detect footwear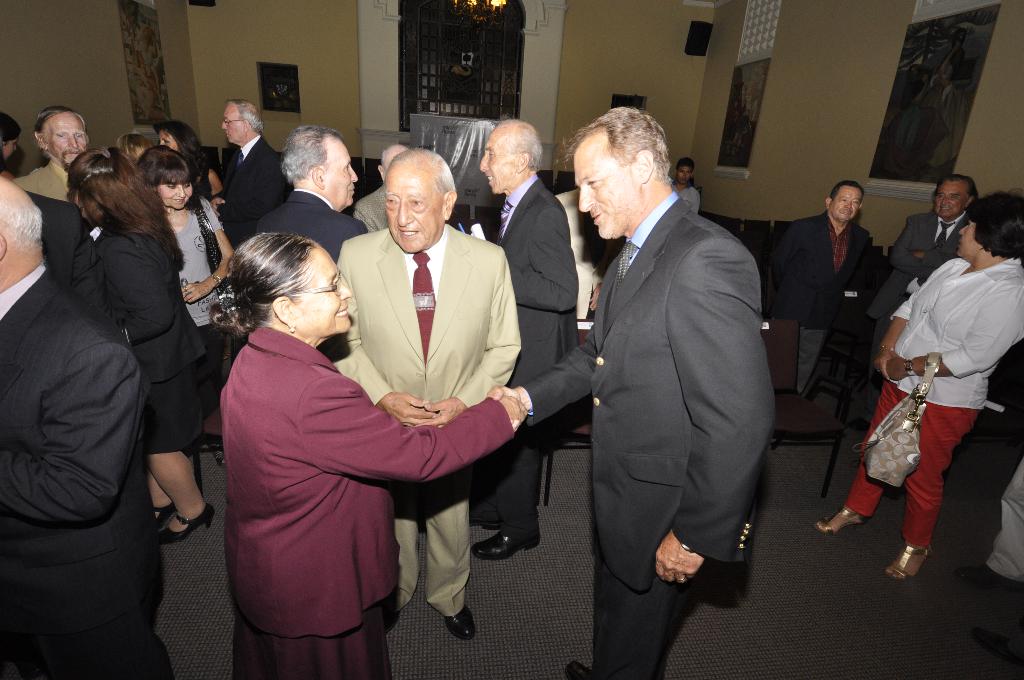
BBox(484, 522, 502, 531)
